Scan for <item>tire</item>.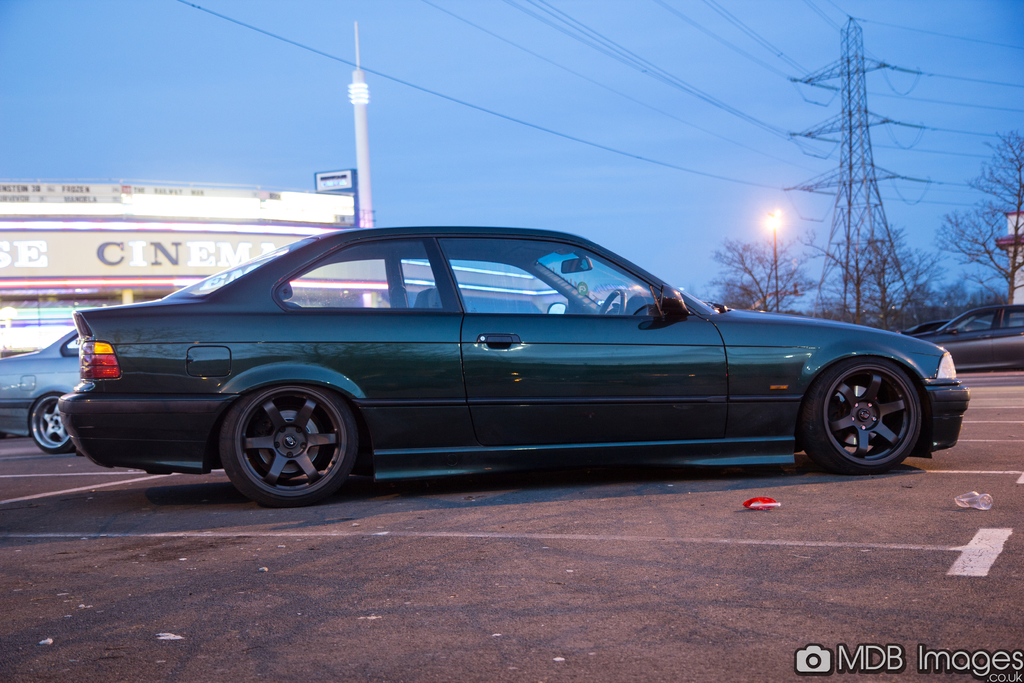
Scan result: box(798, 356, 932, 479).
